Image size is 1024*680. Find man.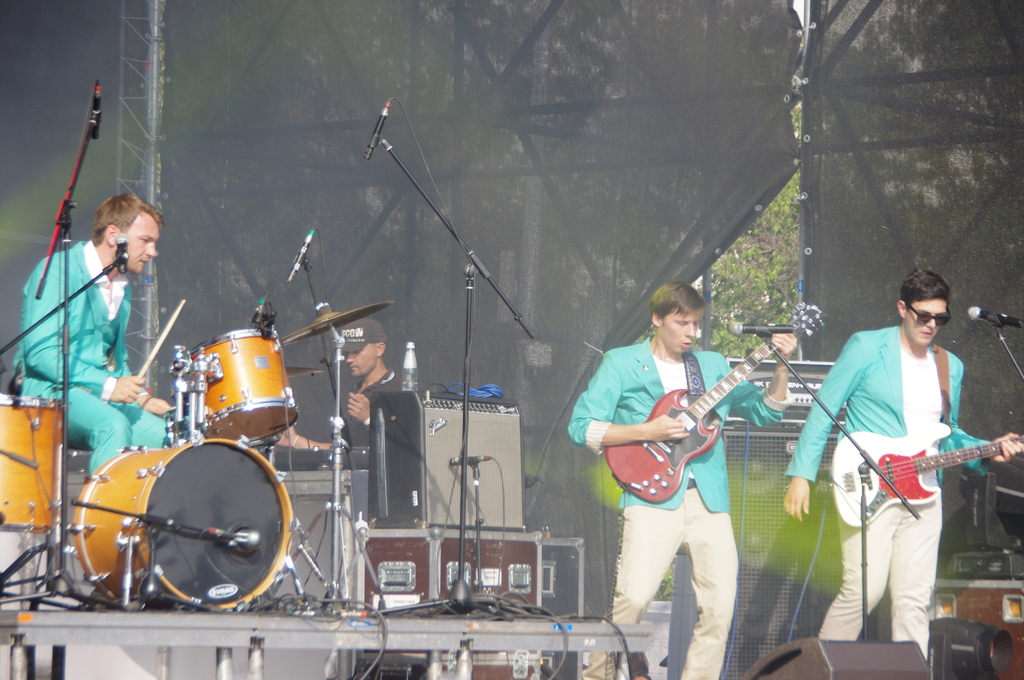
[273,321,403,490].
